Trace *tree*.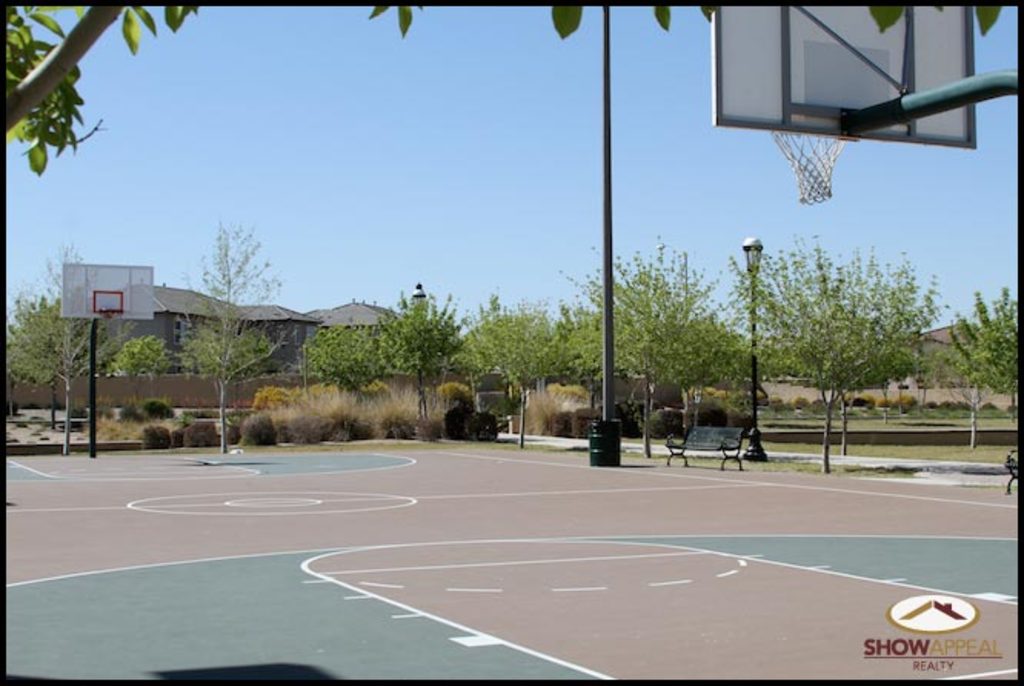
Traced to x1=441, y1=288, x2=586, y2=414.
